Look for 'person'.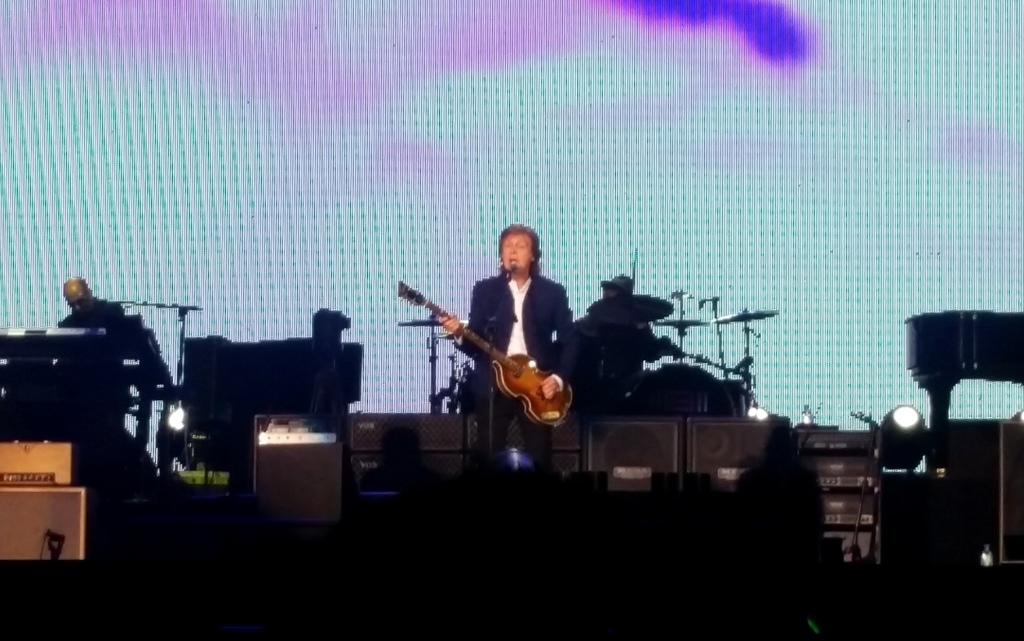
Found: (x1=58, y1=272, x2=134, y2=415).
